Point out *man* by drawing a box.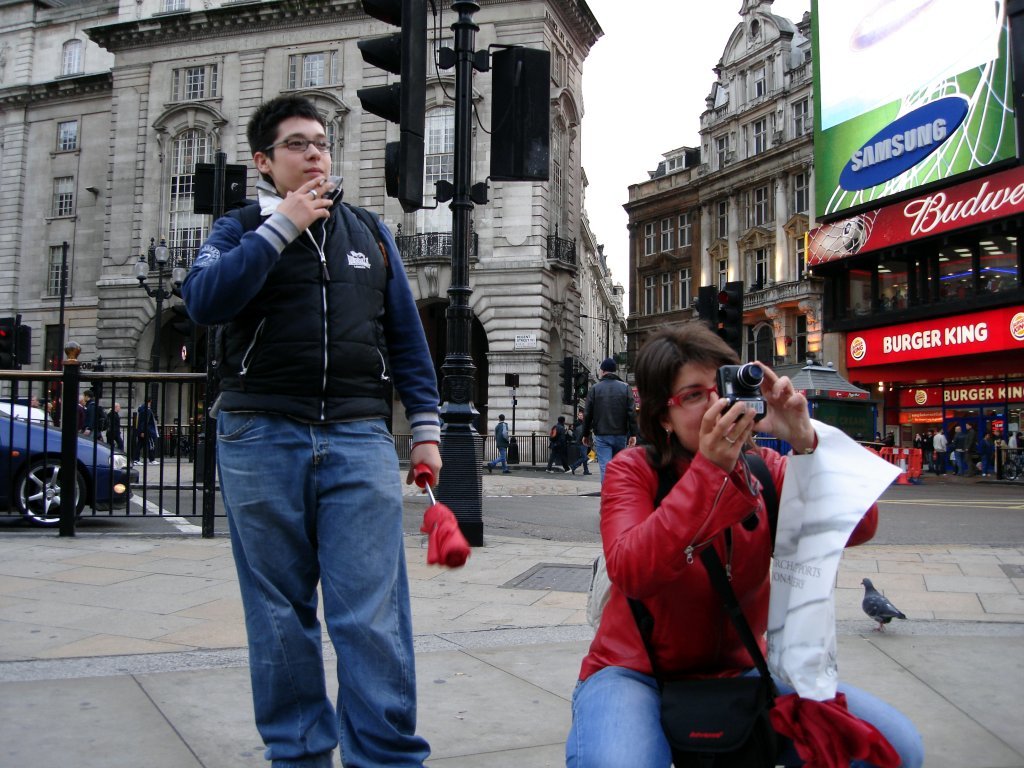
crop(172, 105, 446, 735).
